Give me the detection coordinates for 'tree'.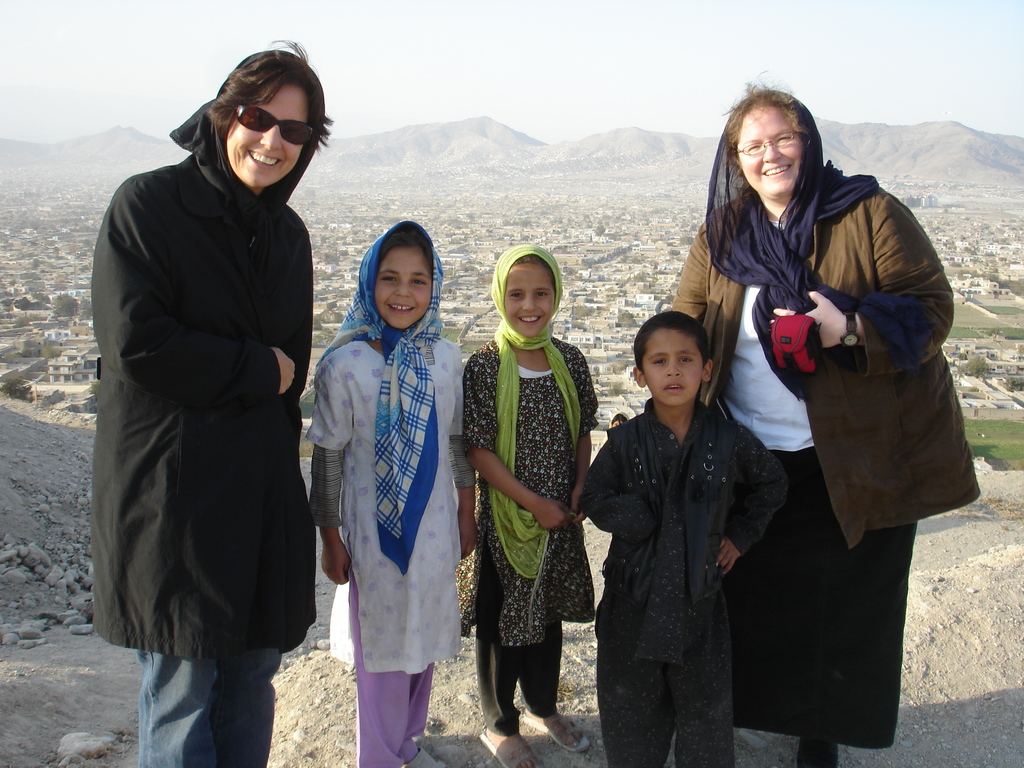
966/353/991/379.
